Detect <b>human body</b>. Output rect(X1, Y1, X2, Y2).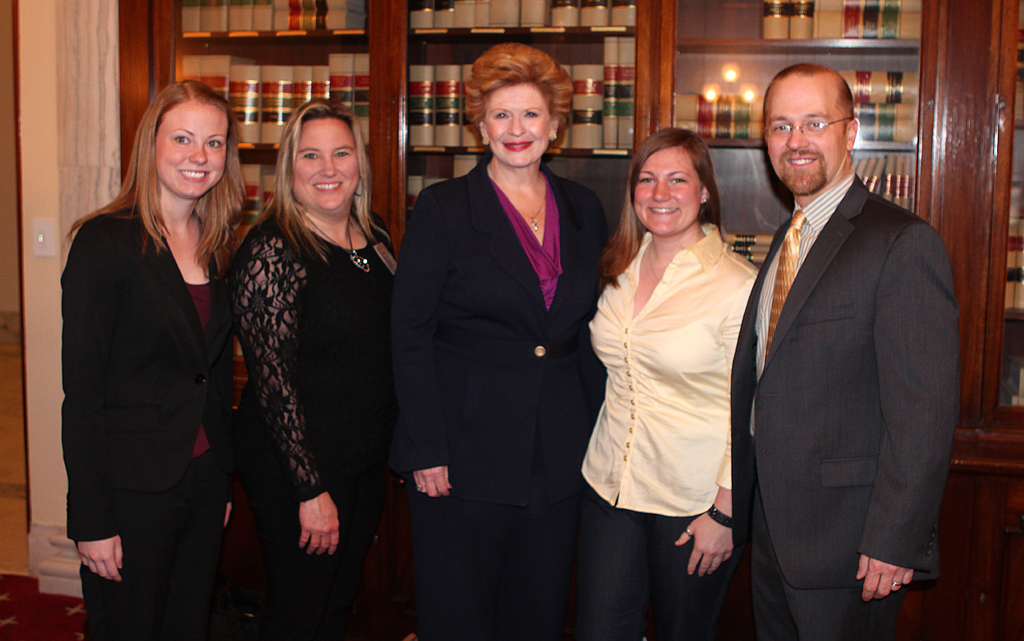
rect(223, 89, 399, 640).
